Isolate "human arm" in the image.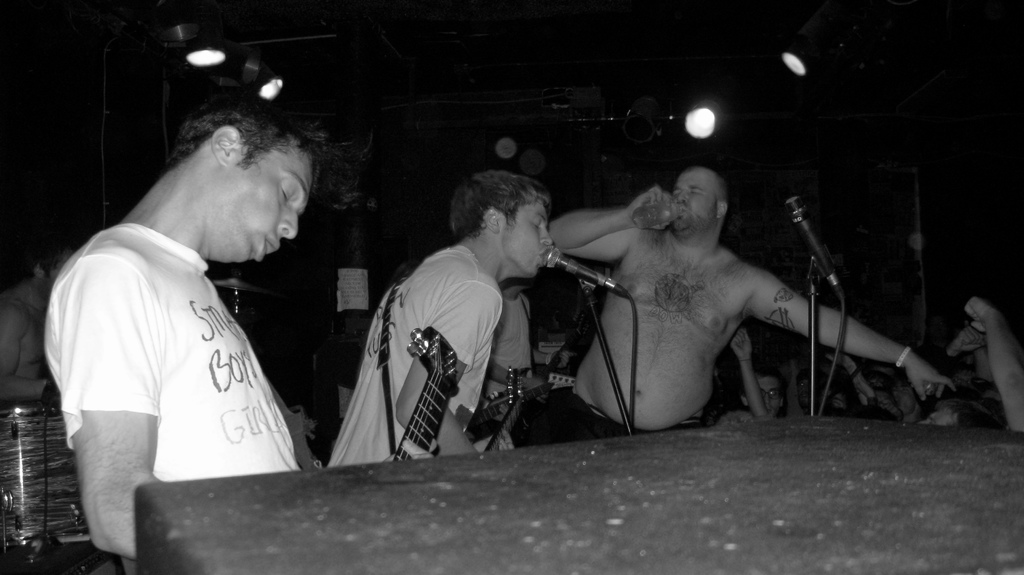
Isolated region: [left=750, top=258, right=959, bottom=398].
